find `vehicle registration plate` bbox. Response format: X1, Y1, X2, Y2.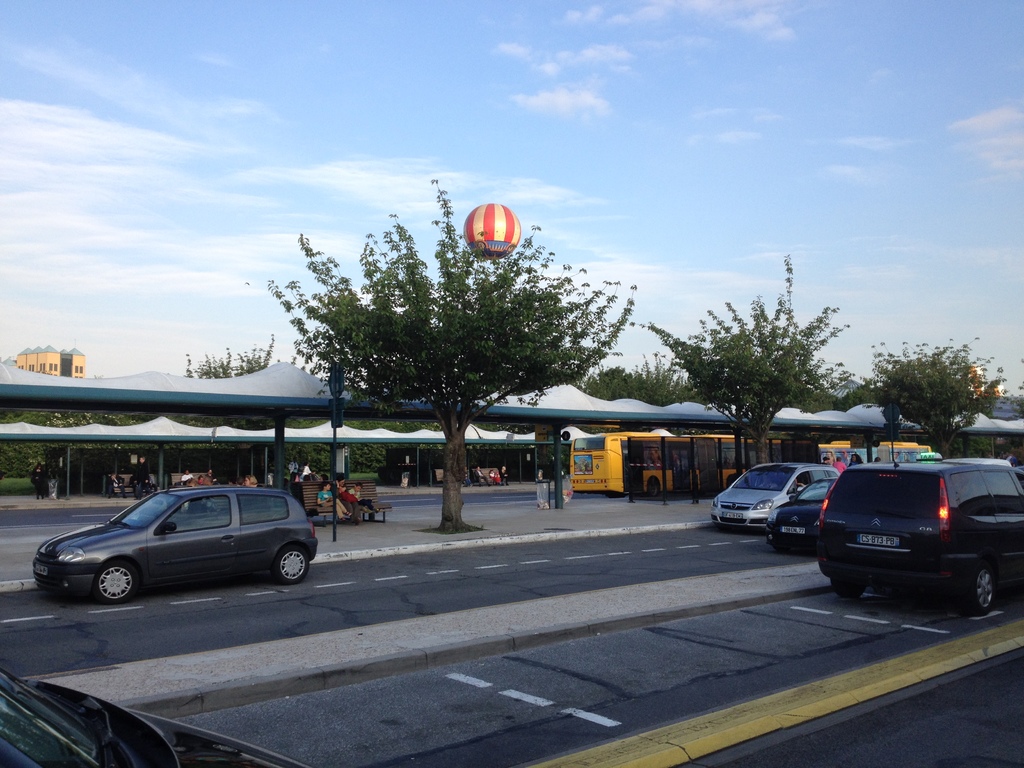
721, 511, 741, 519.
